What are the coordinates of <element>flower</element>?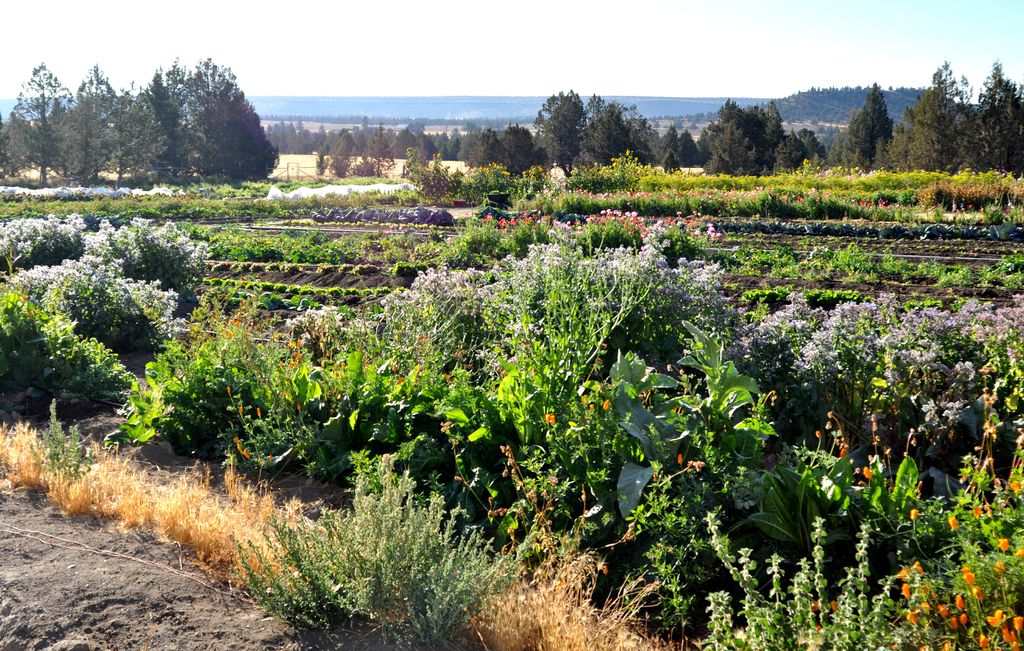
box=[675, 454, 683, 465].
